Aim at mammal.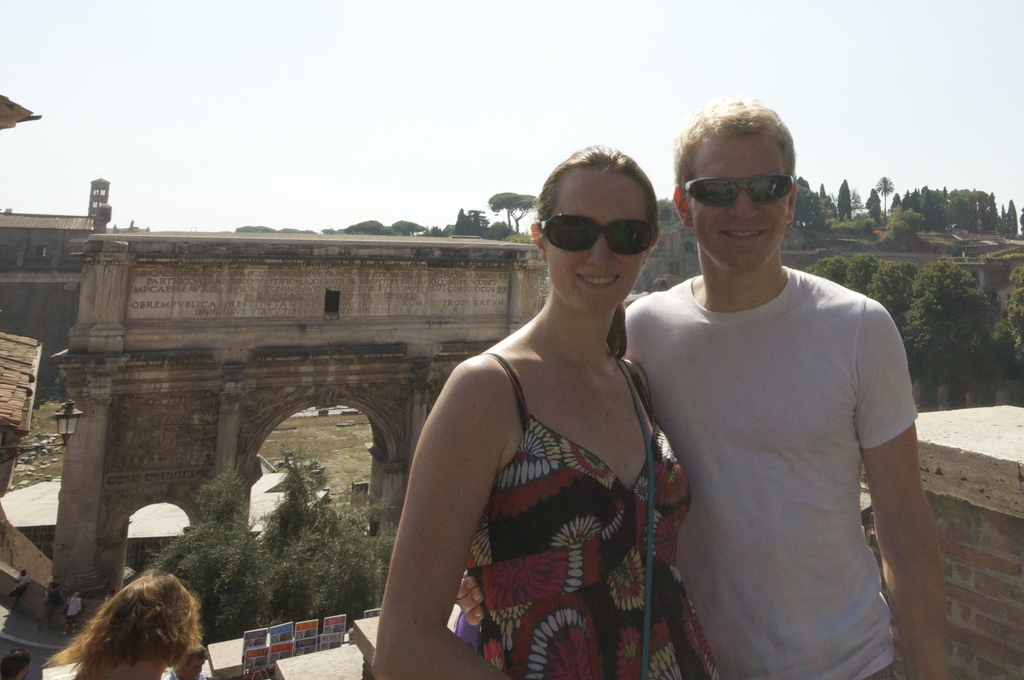
Aimed at select_region(367, 143, 696, 679).
